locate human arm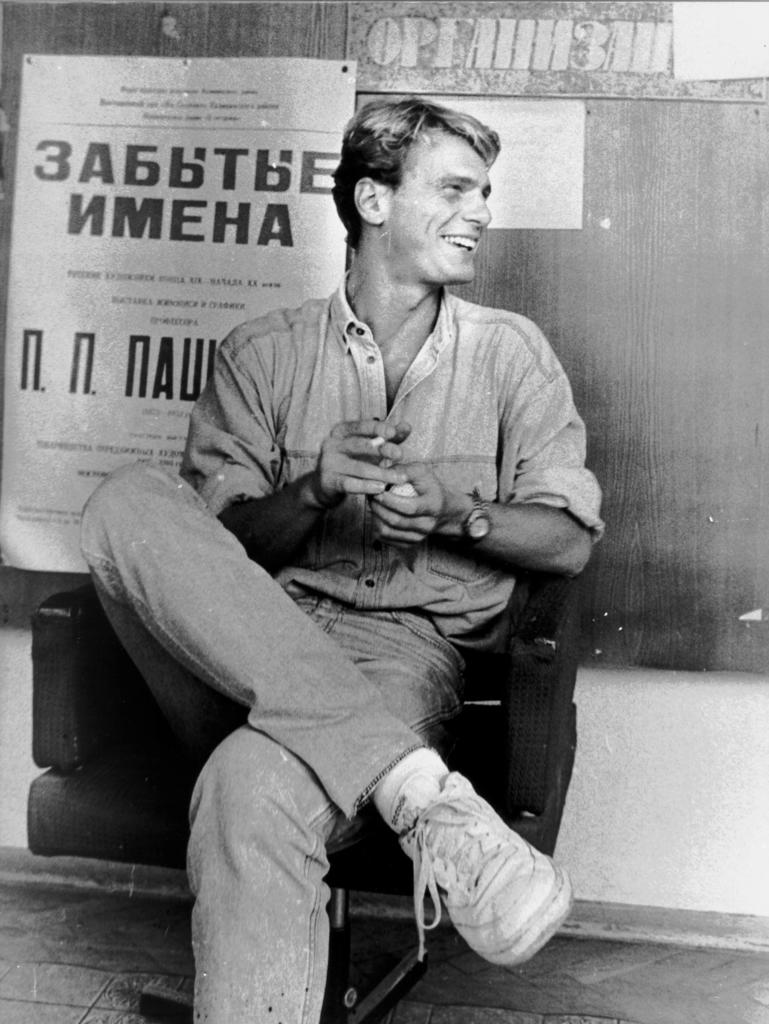
362 328 599 587
